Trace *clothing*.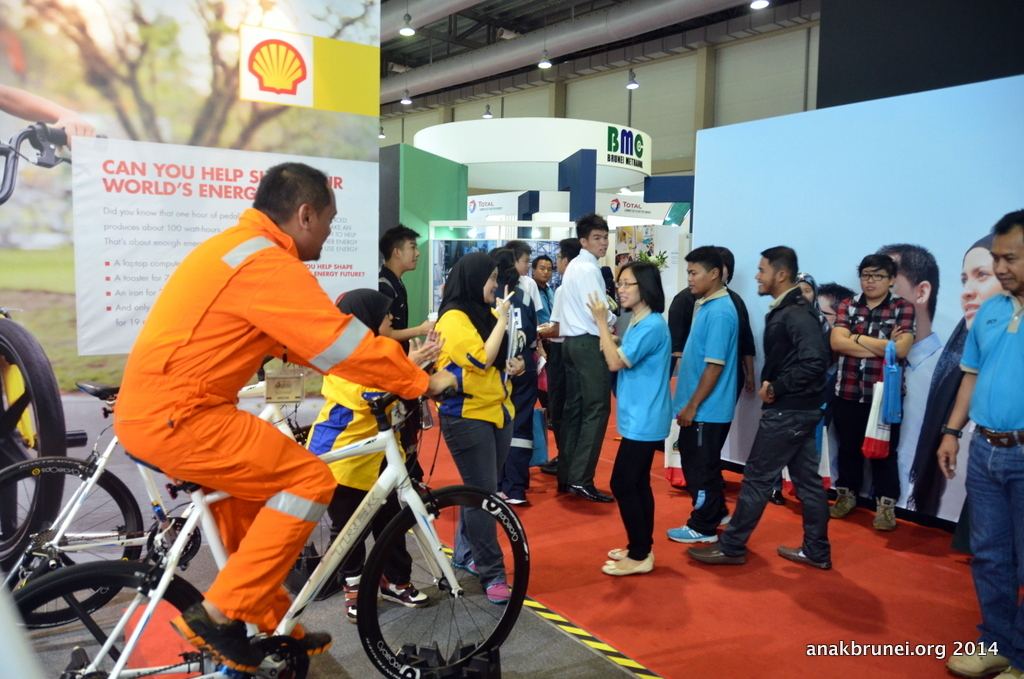
Traced to box(541, 296, 579, 467).
